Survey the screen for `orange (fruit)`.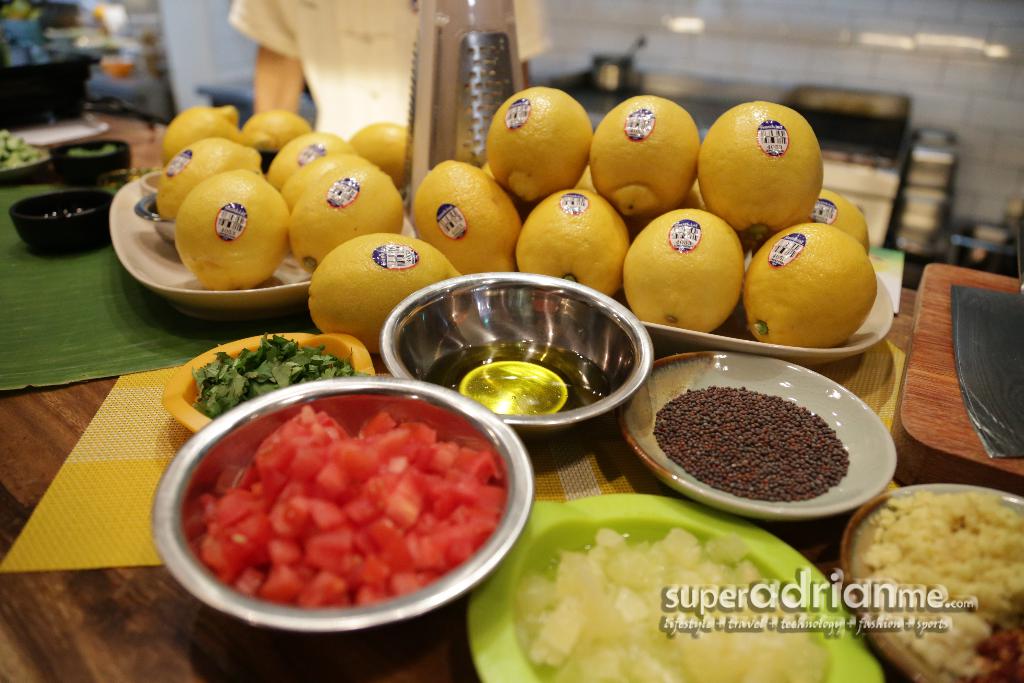
Survey found: <bbox>244, 114, 301, 158</bbox>.
